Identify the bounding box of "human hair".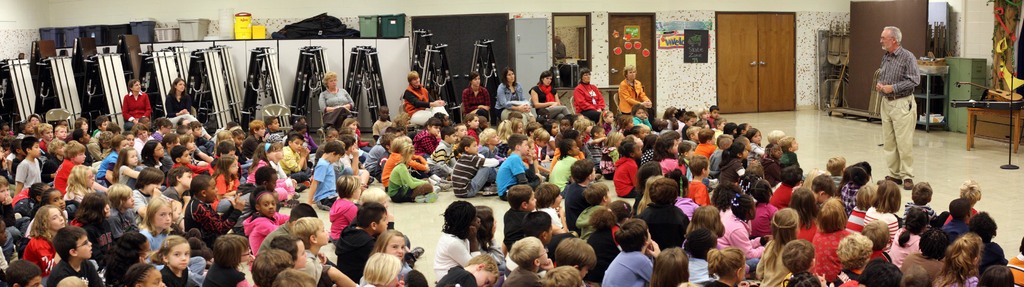
{"x1": 648, "y1": 173, "x2": 681, "y2": 204}.
